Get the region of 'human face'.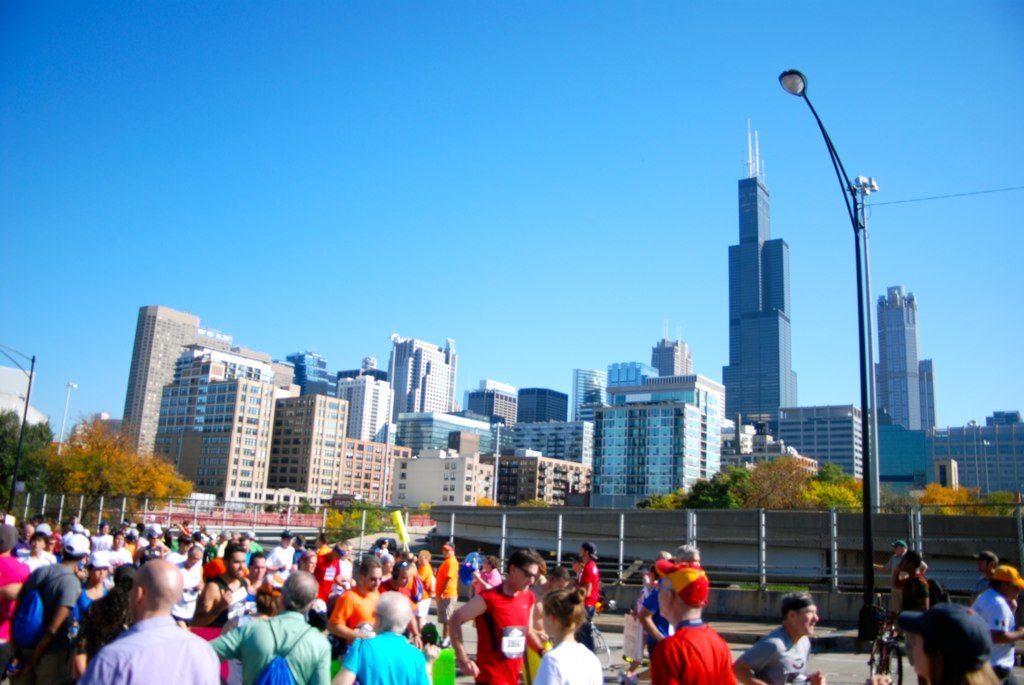
[x1=255, y1=558, x2=267, y2=572].
